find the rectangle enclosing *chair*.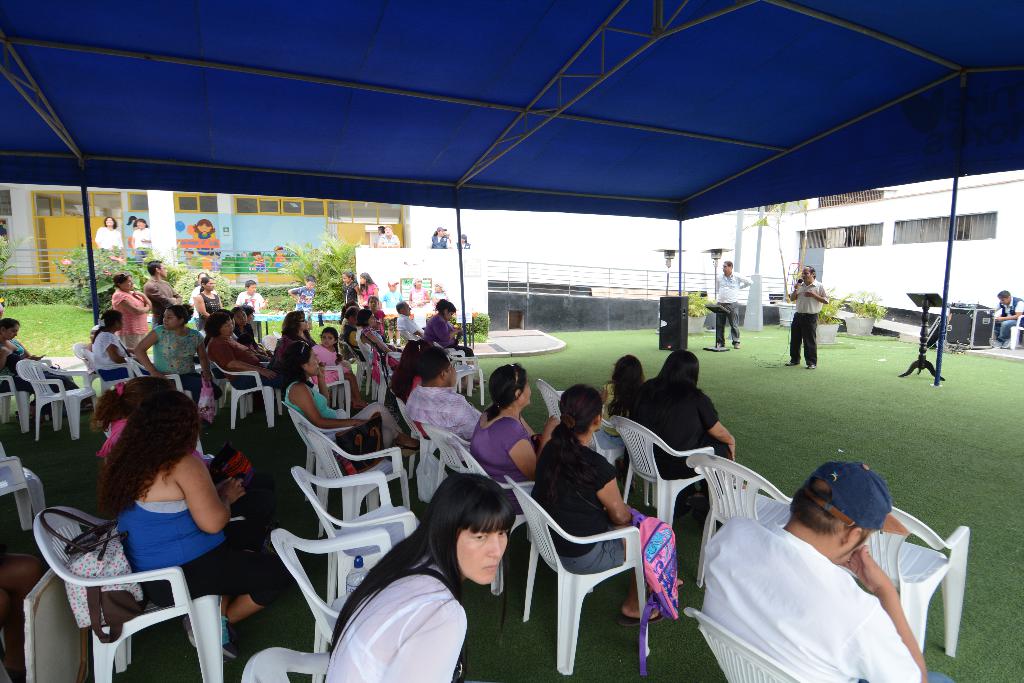
select_region(360, 335, 383, 401).
